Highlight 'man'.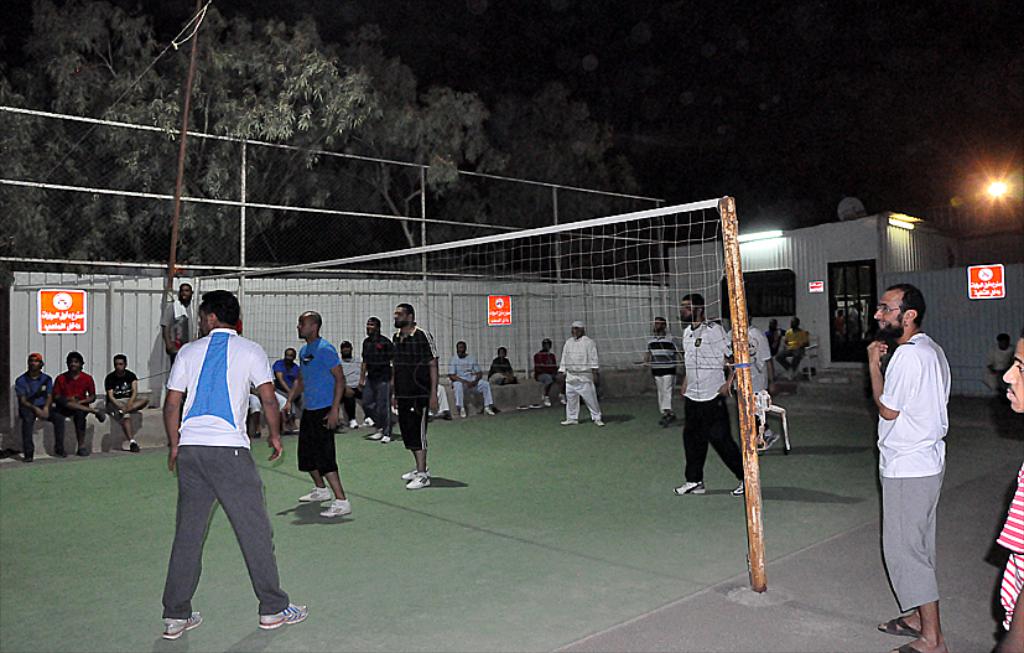
Highlighted region: <region>285, 310, 347, 520</region>.
